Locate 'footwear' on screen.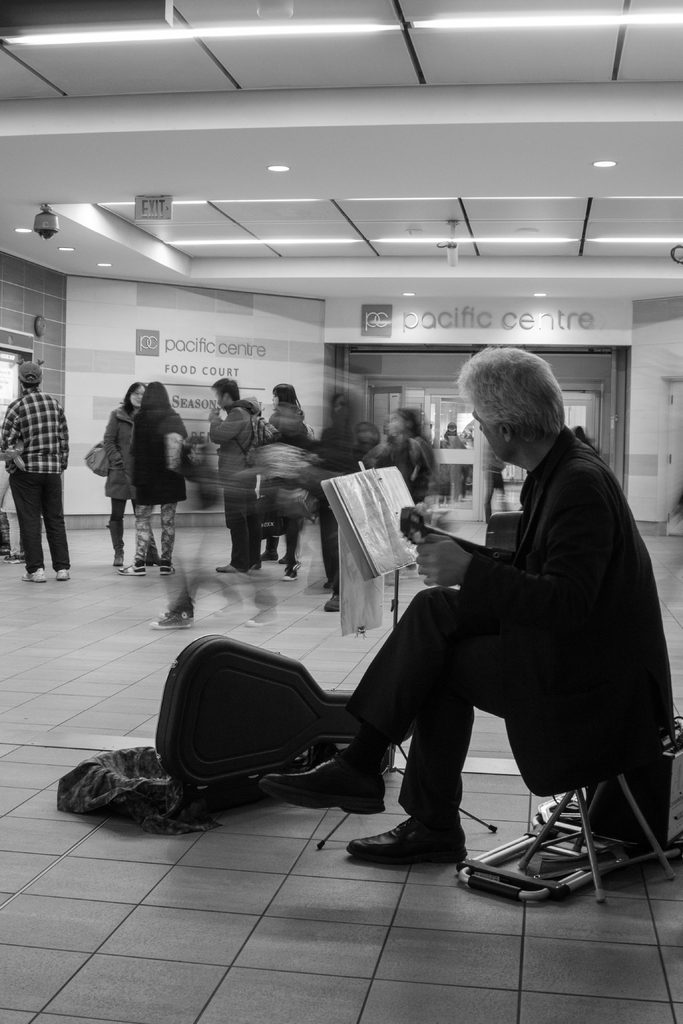
On screen at 283 564 300 582.
